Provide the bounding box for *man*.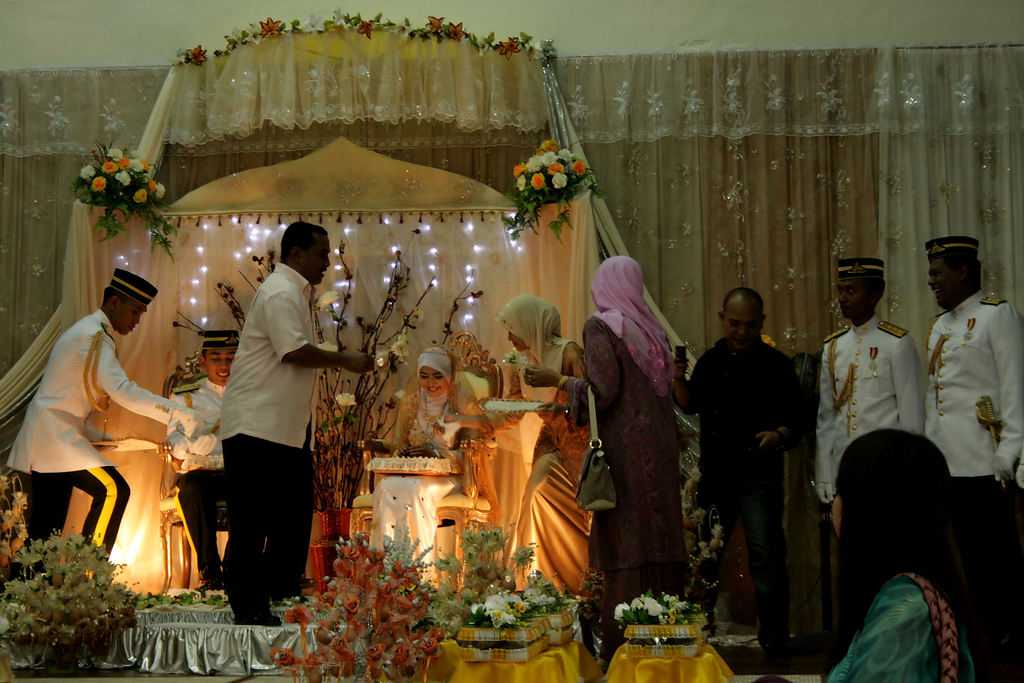
811, 254, 922, 562.
